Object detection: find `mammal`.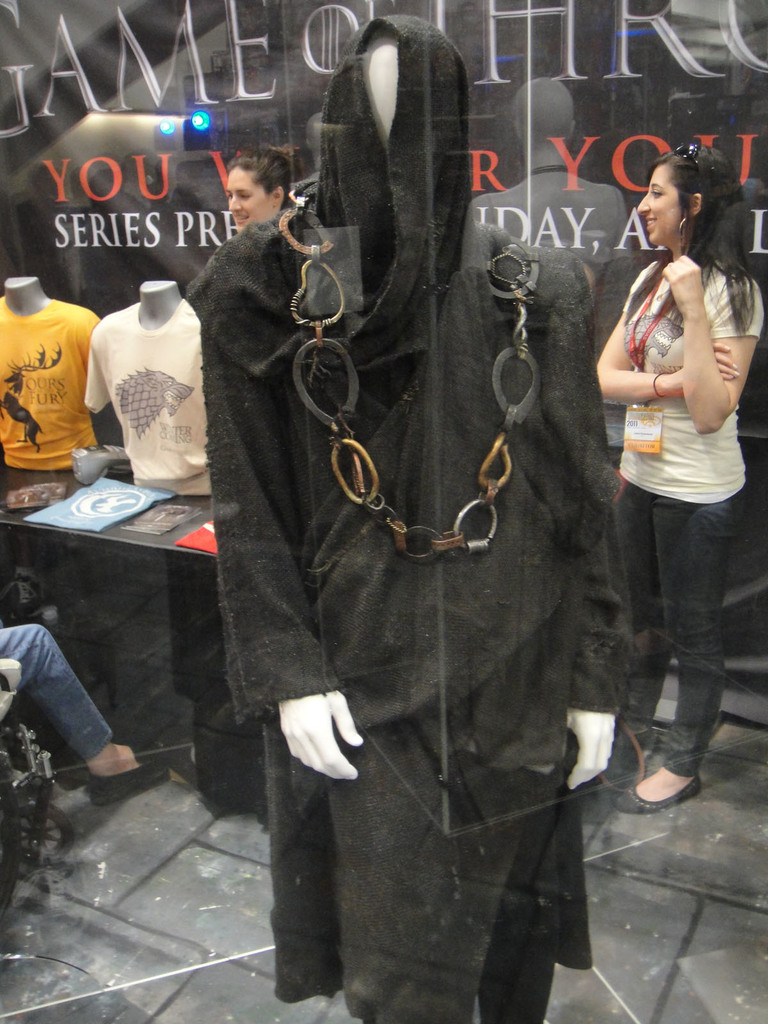
180:13:639:1023.
